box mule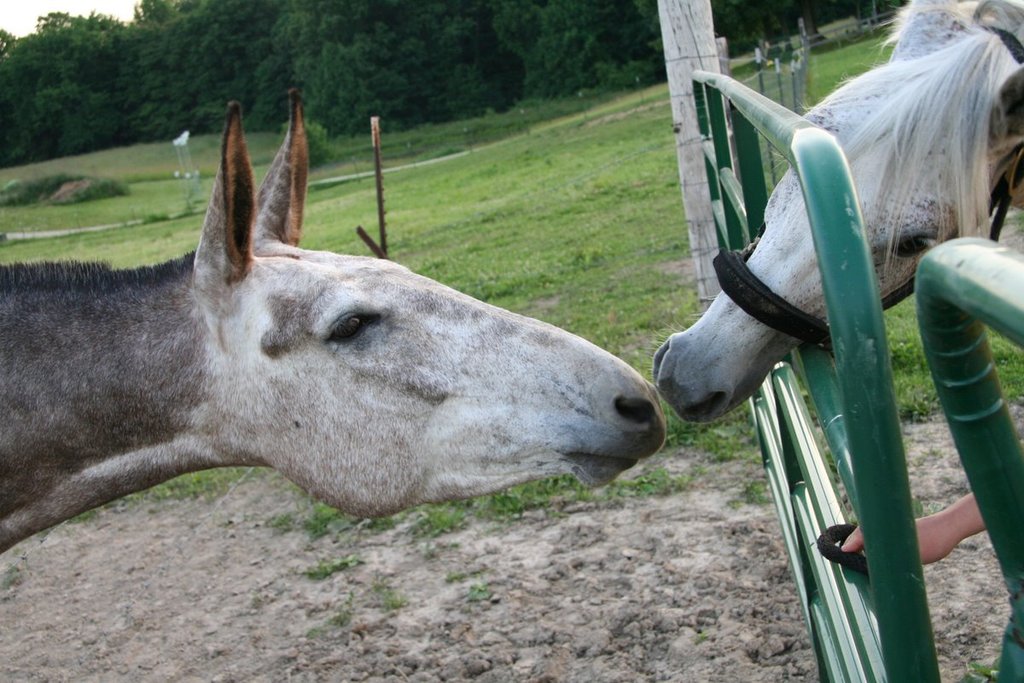
detection(639, 0, 1023, 437)
